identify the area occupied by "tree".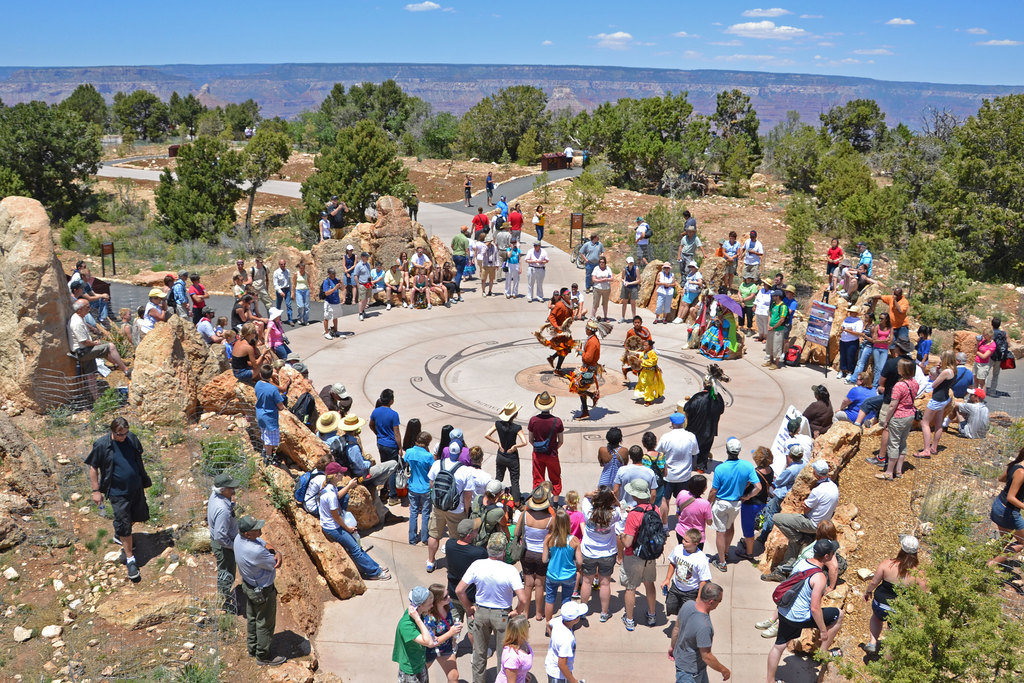
Area: [left=433, top=111, right=460, bottom=162].
